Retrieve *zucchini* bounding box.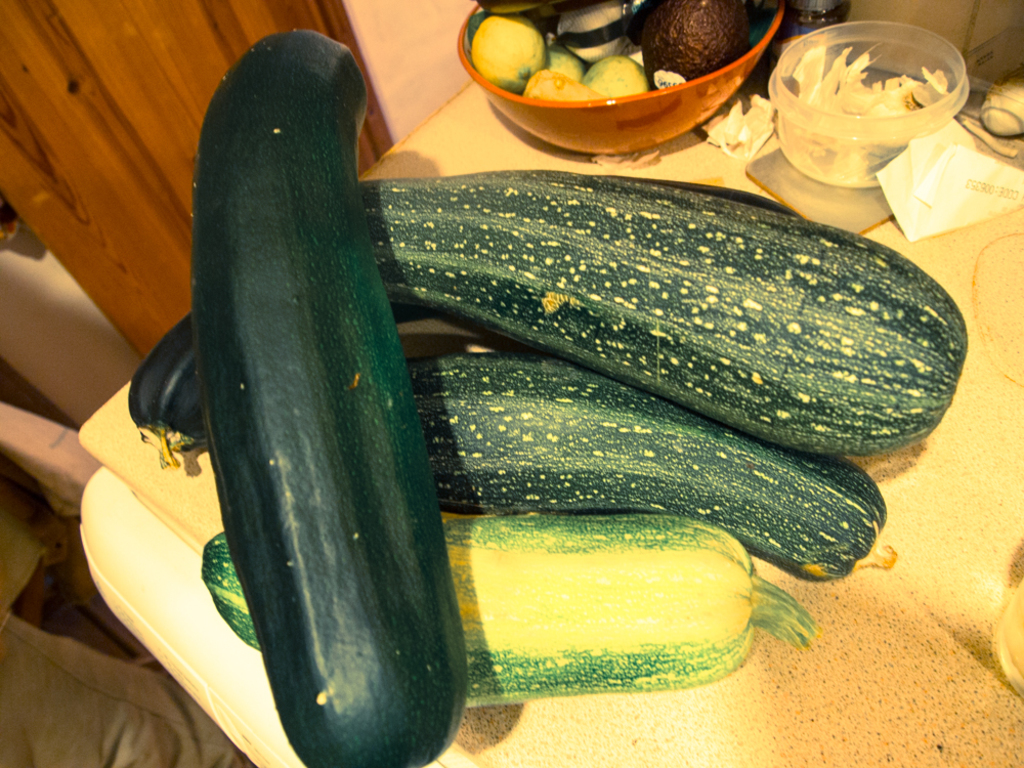
Bounding box: x1=201 y1=519 x2=835 y2=707.
